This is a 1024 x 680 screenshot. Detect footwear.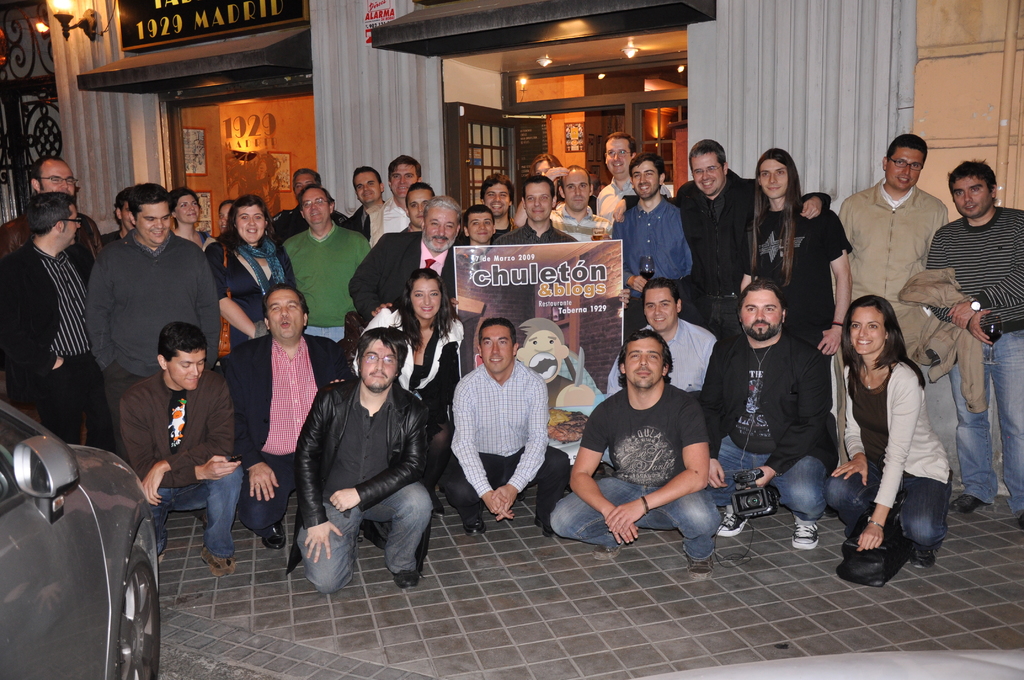
rect(263, 522, 285, 549).
